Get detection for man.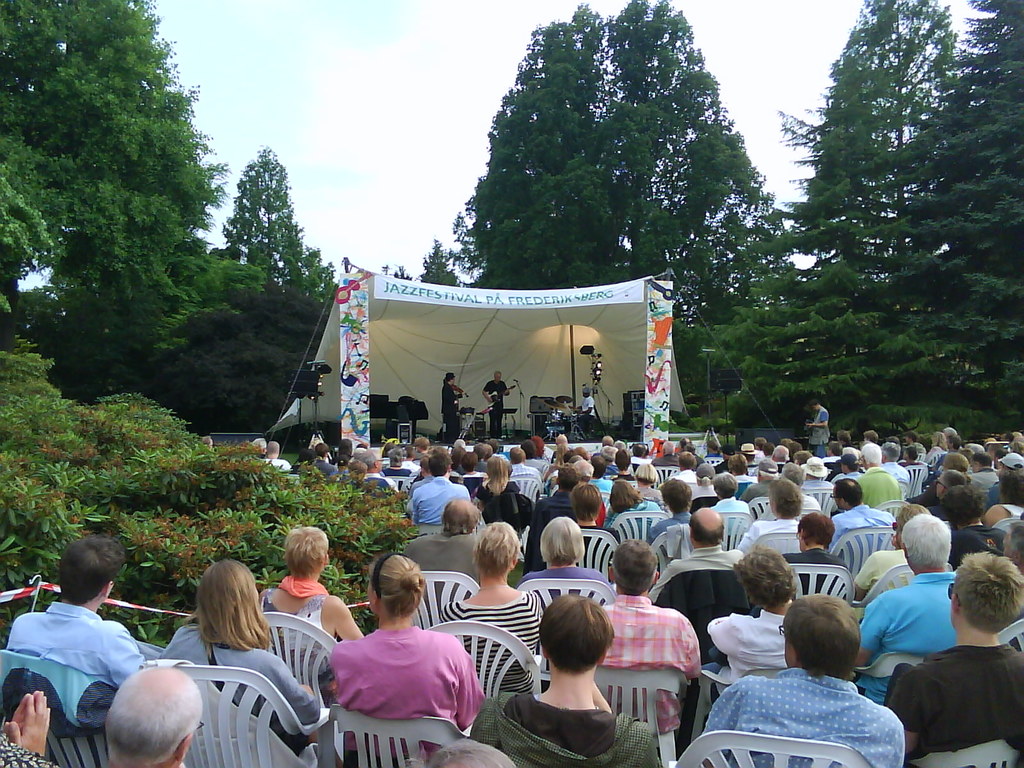
Detection: pyautogui.locateOnScreen(784, 440, 804, 462).
